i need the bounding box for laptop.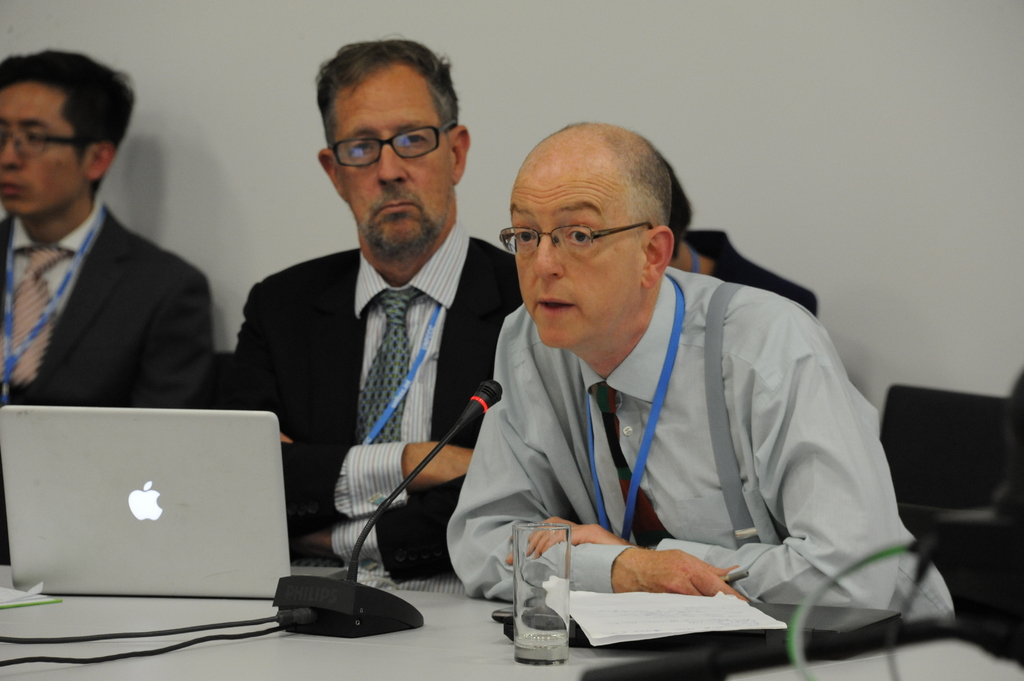
Here it is: [x1=0, y1=403, x2=354, y2=597].
